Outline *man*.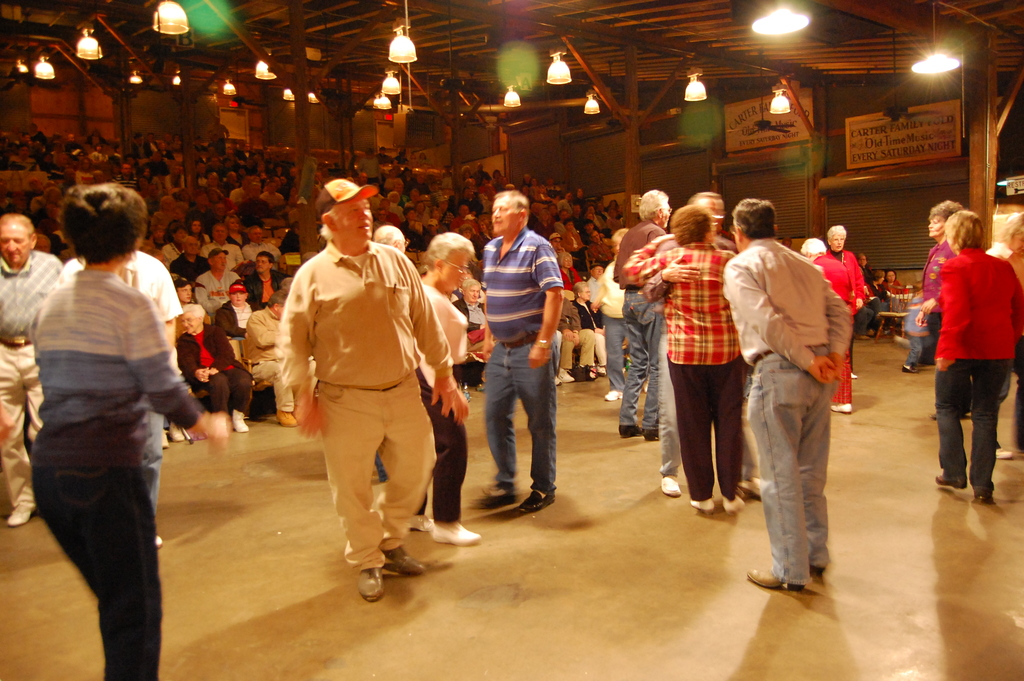
Outline: pyautogui.locateOnScreen(243, 227, 279, 263).
